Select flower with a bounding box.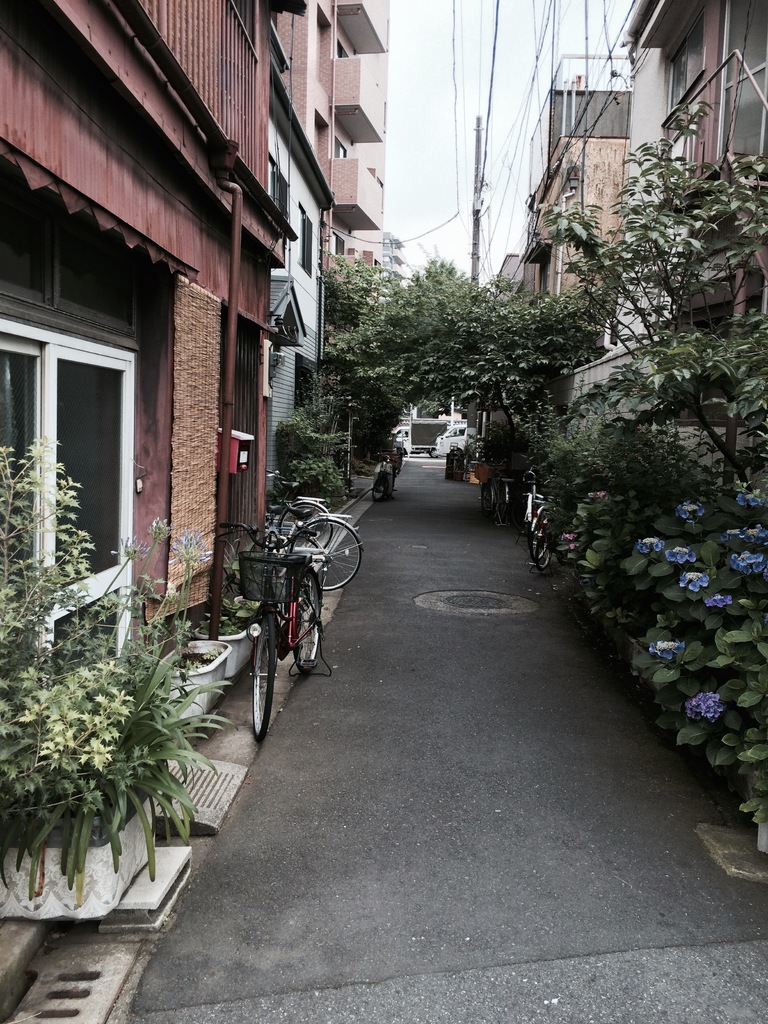
BBox(698, 588, 735, 611).
